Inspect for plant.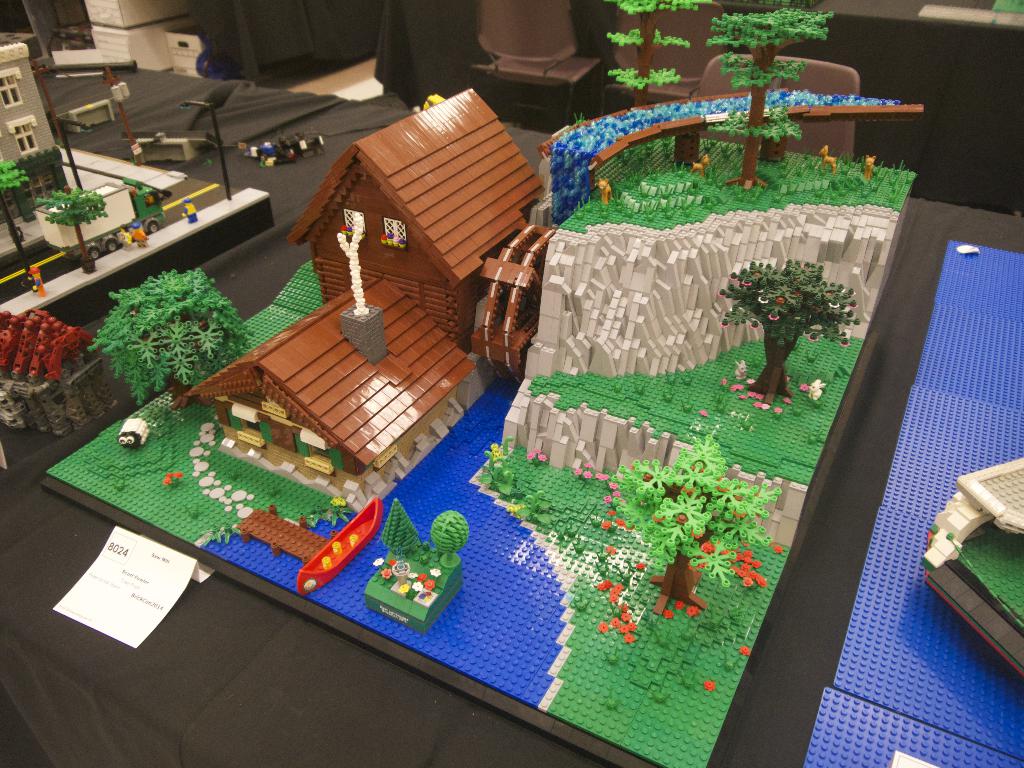
Inspection: (left=475, top=437, right=520, bottom=497).
